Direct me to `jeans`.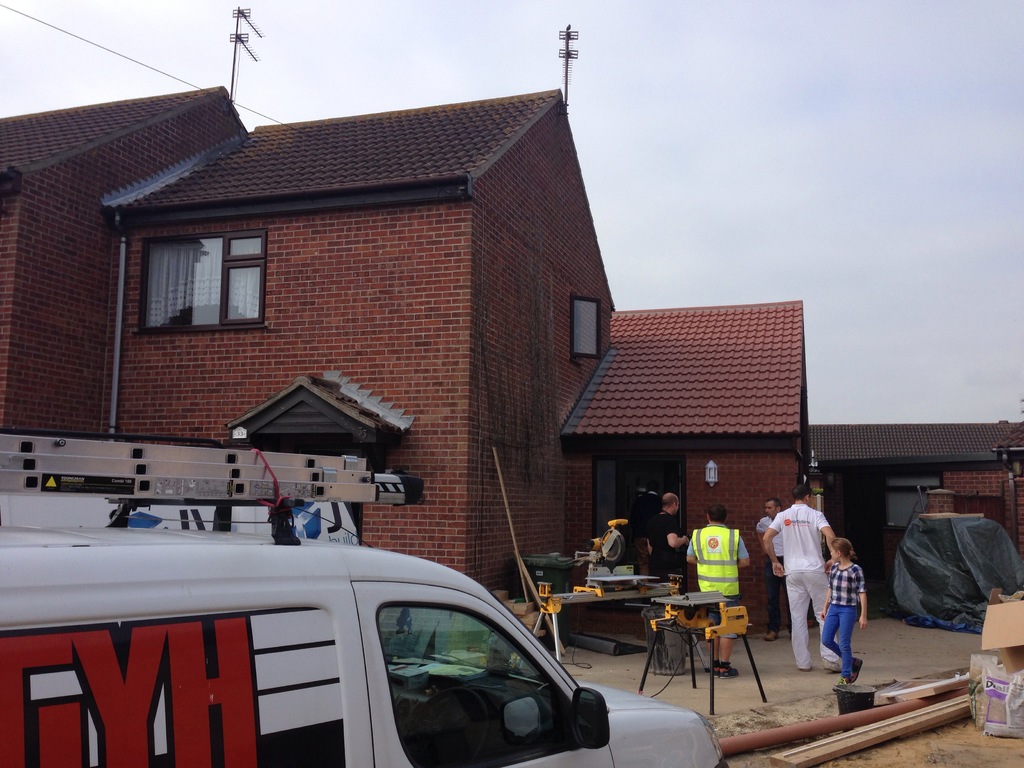
Direction: region(817, 605, 857, 679).
